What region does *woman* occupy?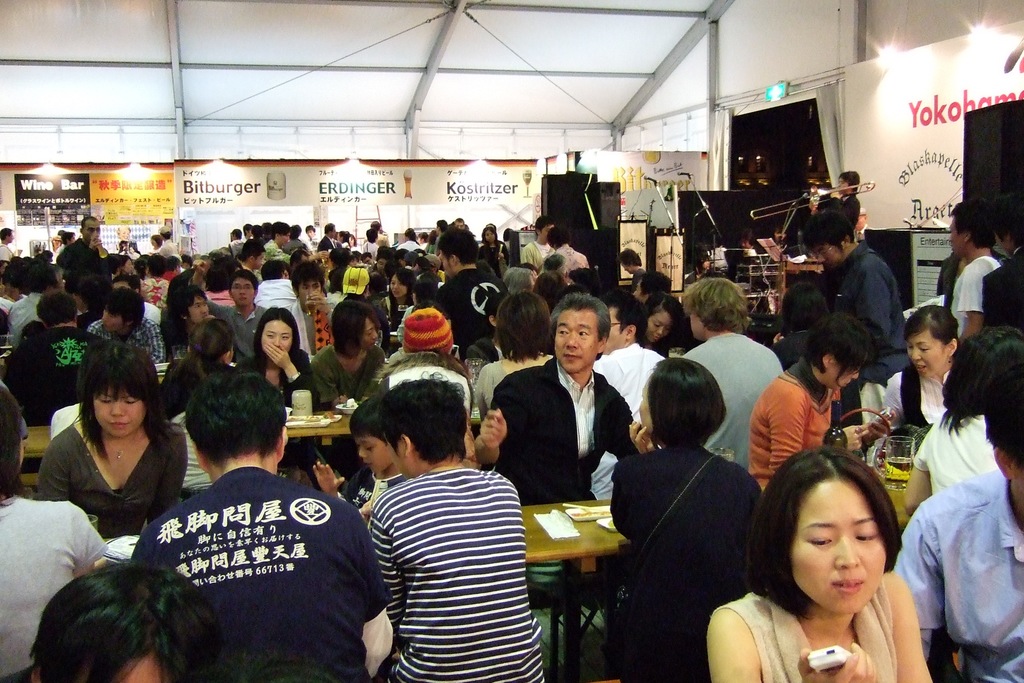
box(475, 293, 559, 428).
